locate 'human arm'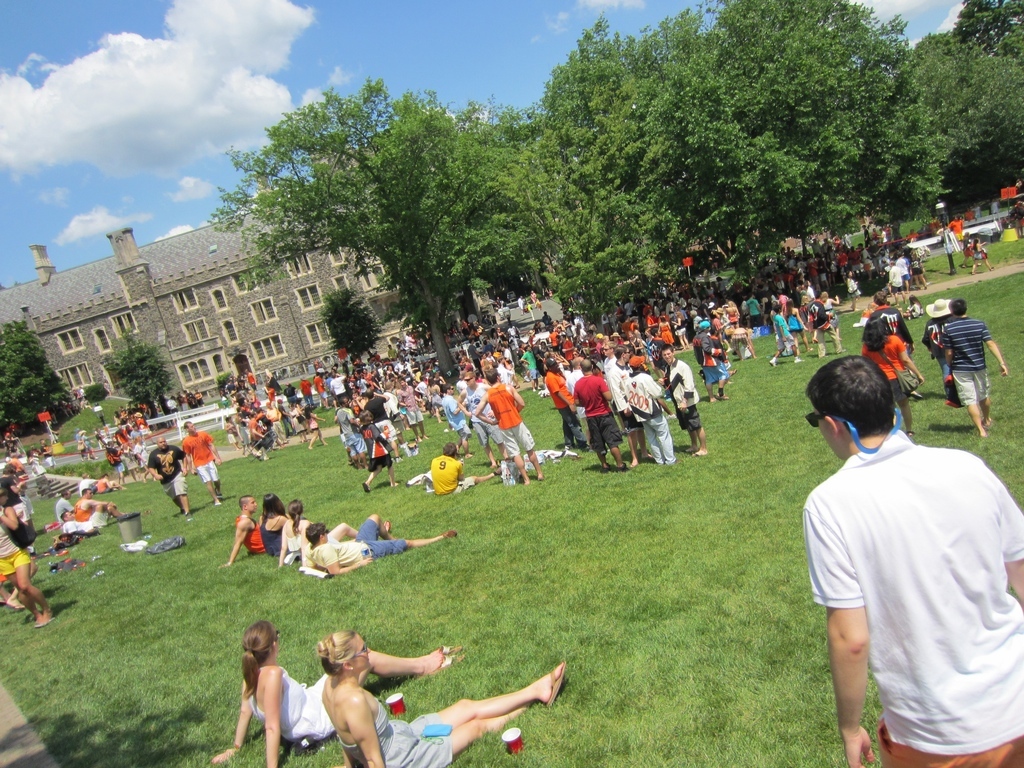
(x1=647, y1=373, x2=676, y2=418)
